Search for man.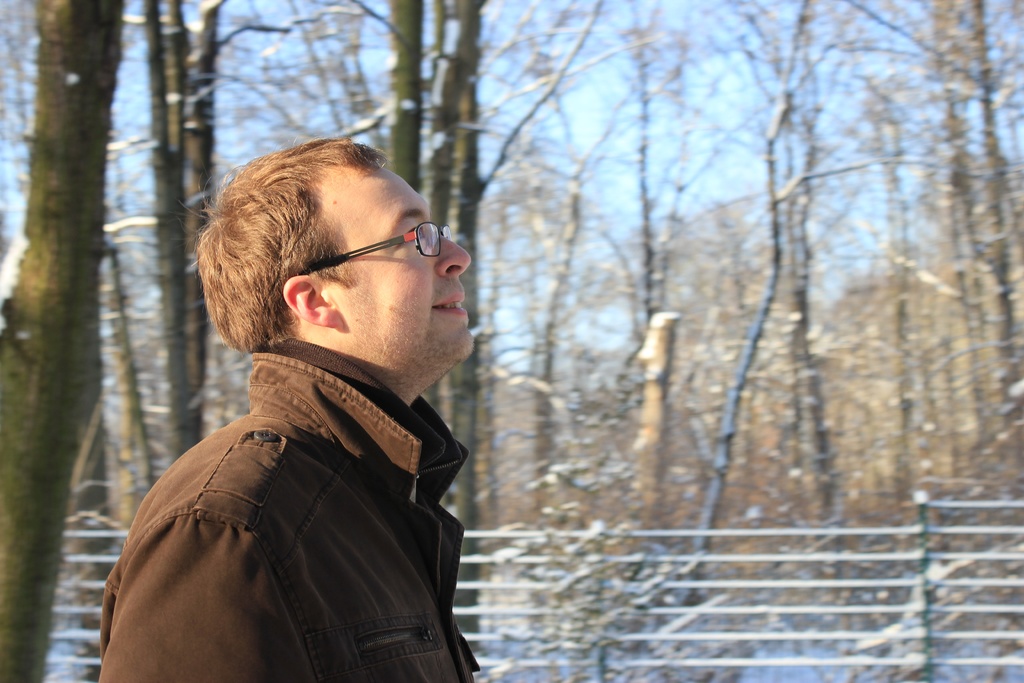
Found at crop(90, 130, 529, 674).
